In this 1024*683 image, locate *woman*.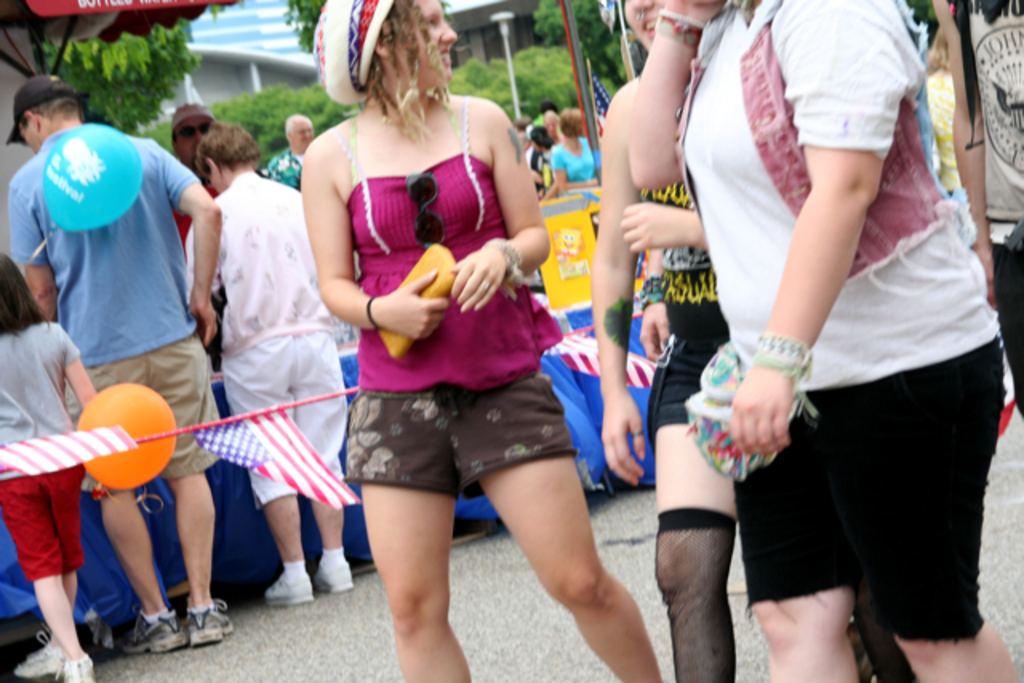
Bounding box: locate(0, 235, 90, 681).
